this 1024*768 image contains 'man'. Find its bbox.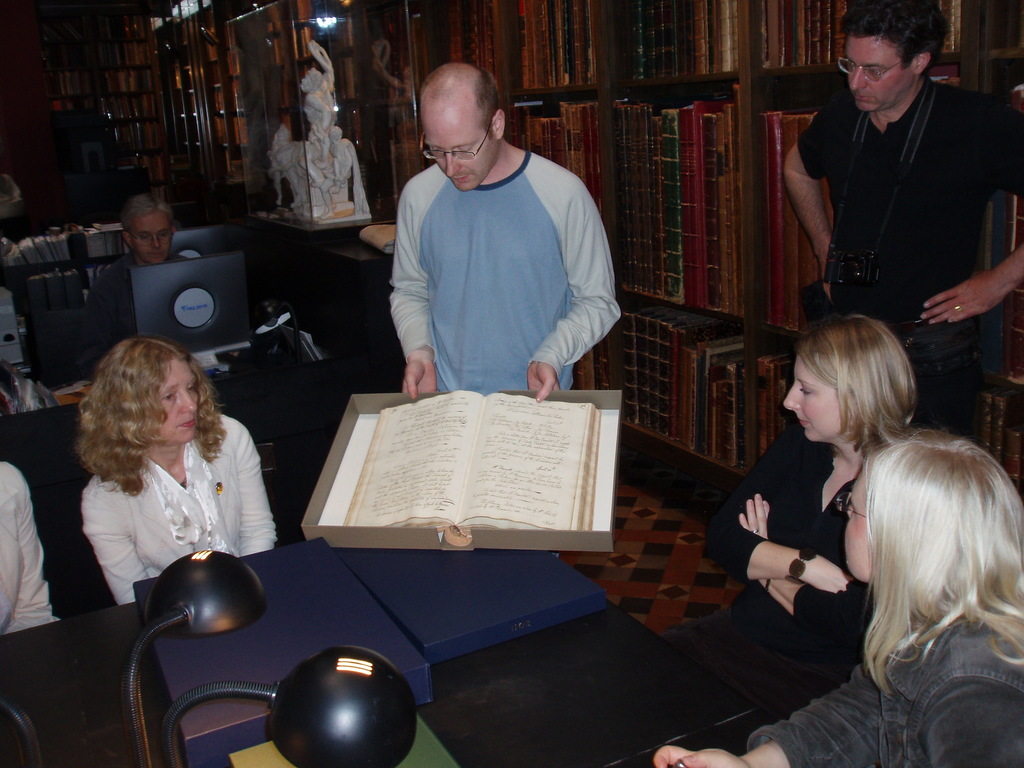
bbox(86, 191, 210, 355).
